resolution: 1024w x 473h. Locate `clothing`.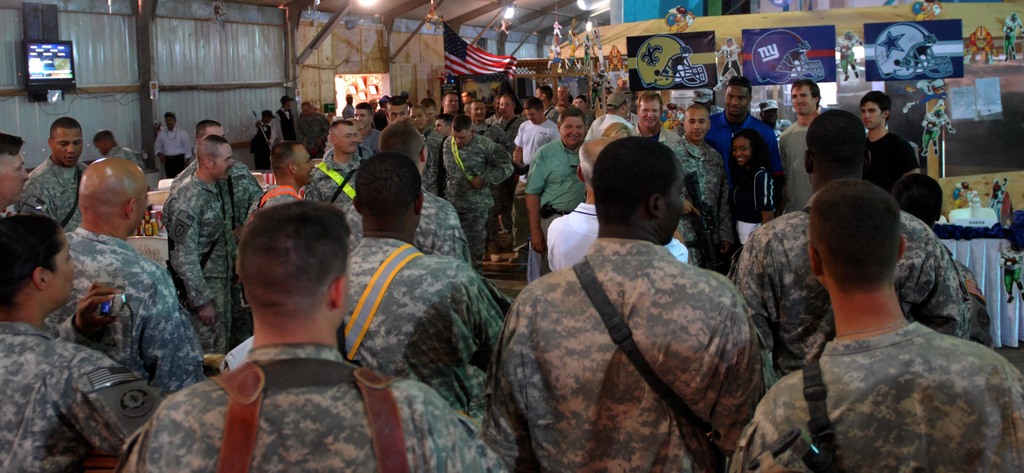
[x1=552, y1=206, x2=698, y2=270].
